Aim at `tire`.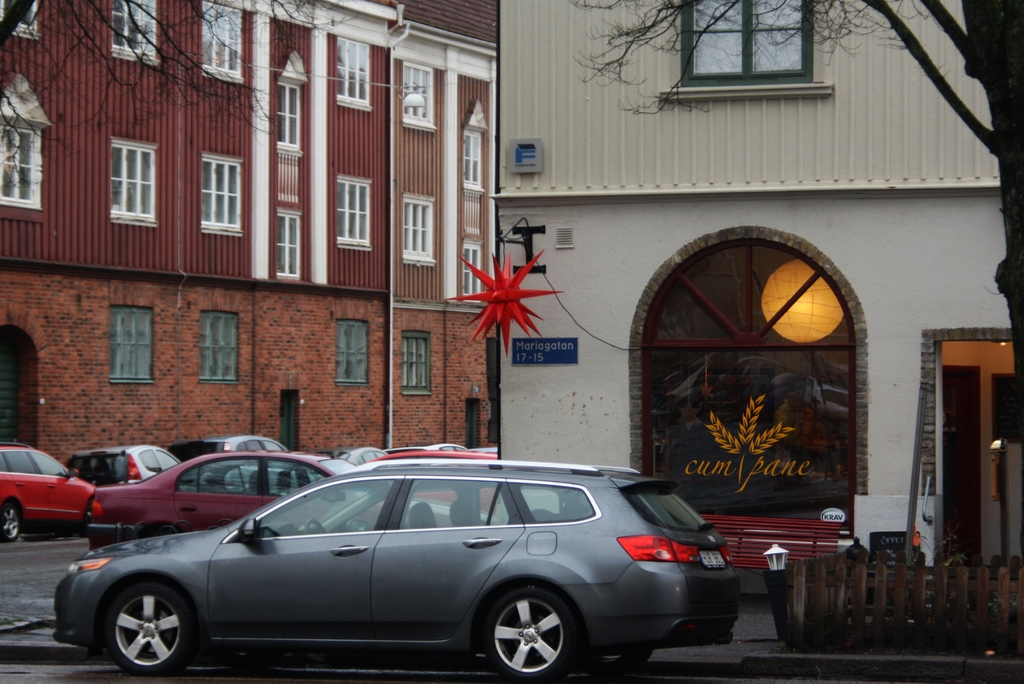
Aimed at bbox(102, 575, 195, 680).
